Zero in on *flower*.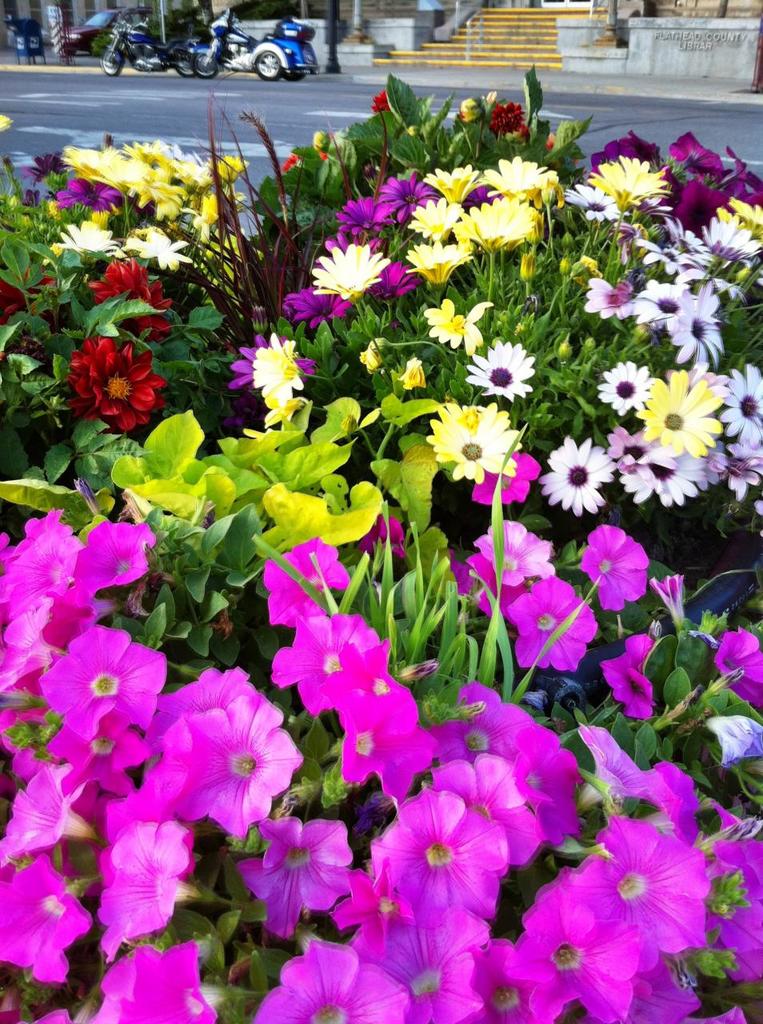
Zeroed in: <box>0,110,15,134</box>.
